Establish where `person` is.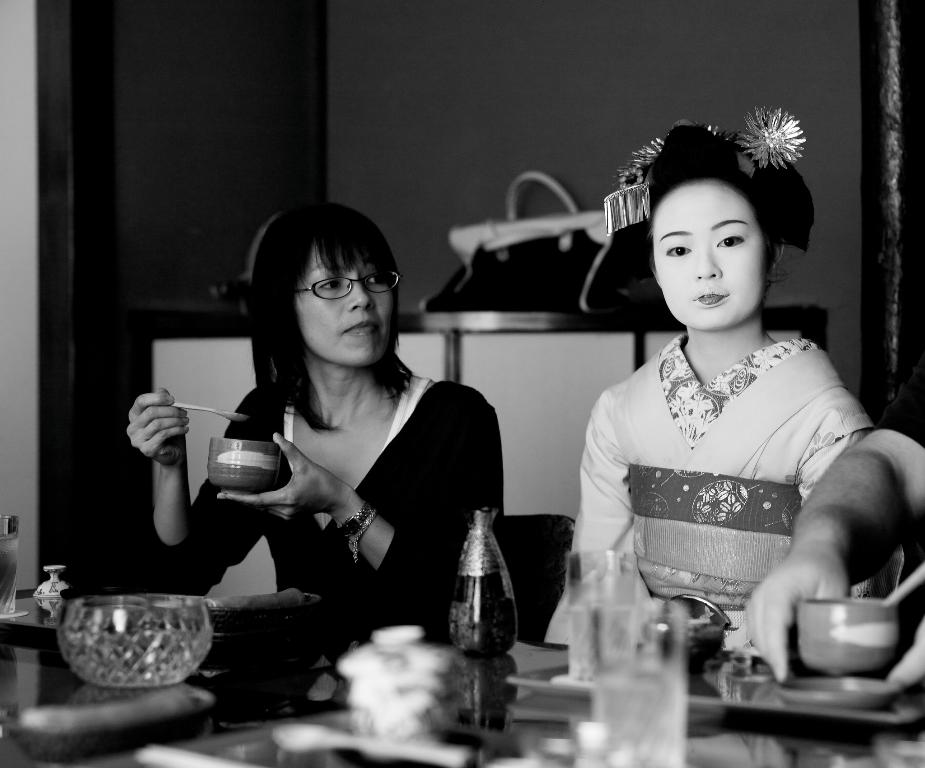
Established at x1=568 y1=132 x2=883 y2=693.
